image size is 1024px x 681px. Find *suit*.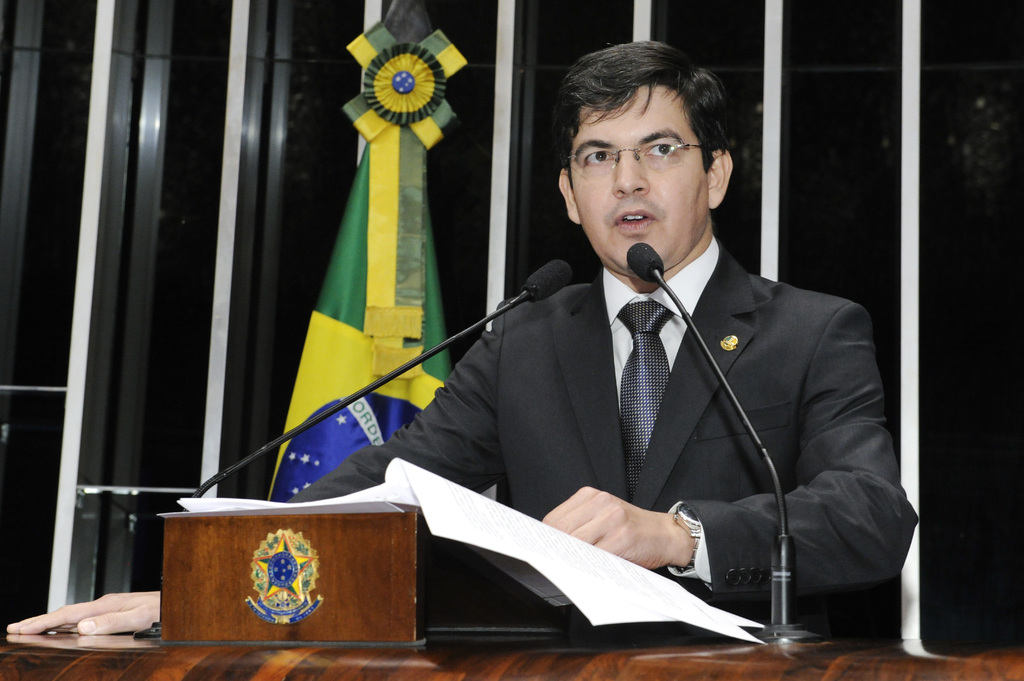
412,175,898,621.
